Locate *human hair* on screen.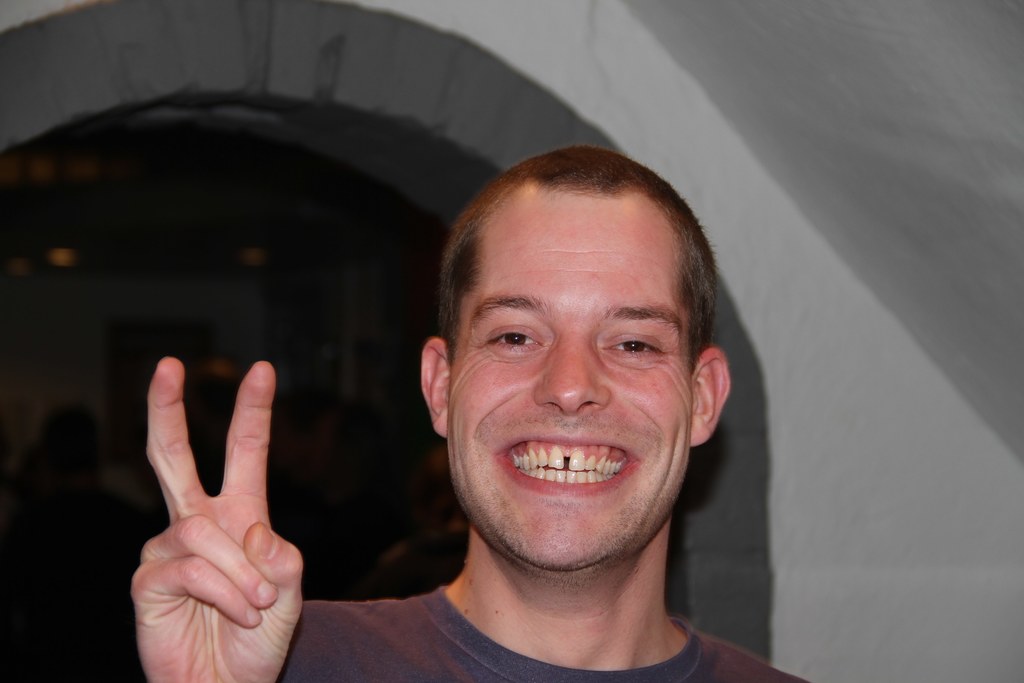
On screen at [435, 140, 713, 374].
